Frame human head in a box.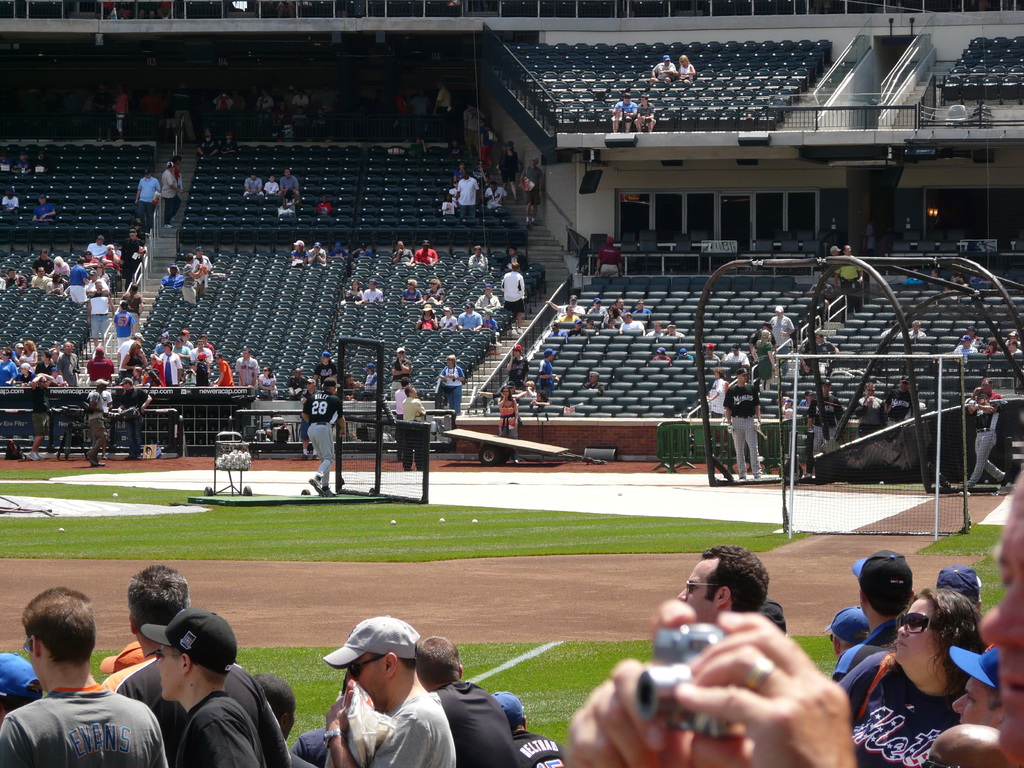
[673, 541, 769, 625].
